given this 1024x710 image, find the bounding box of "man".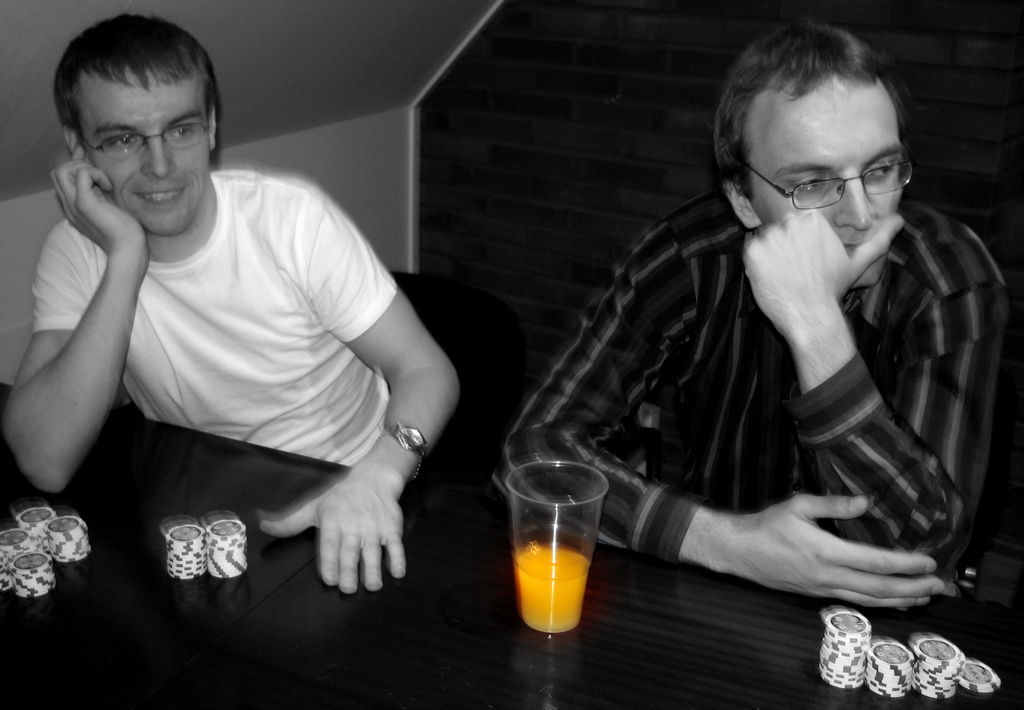
(0,16,461,596).
